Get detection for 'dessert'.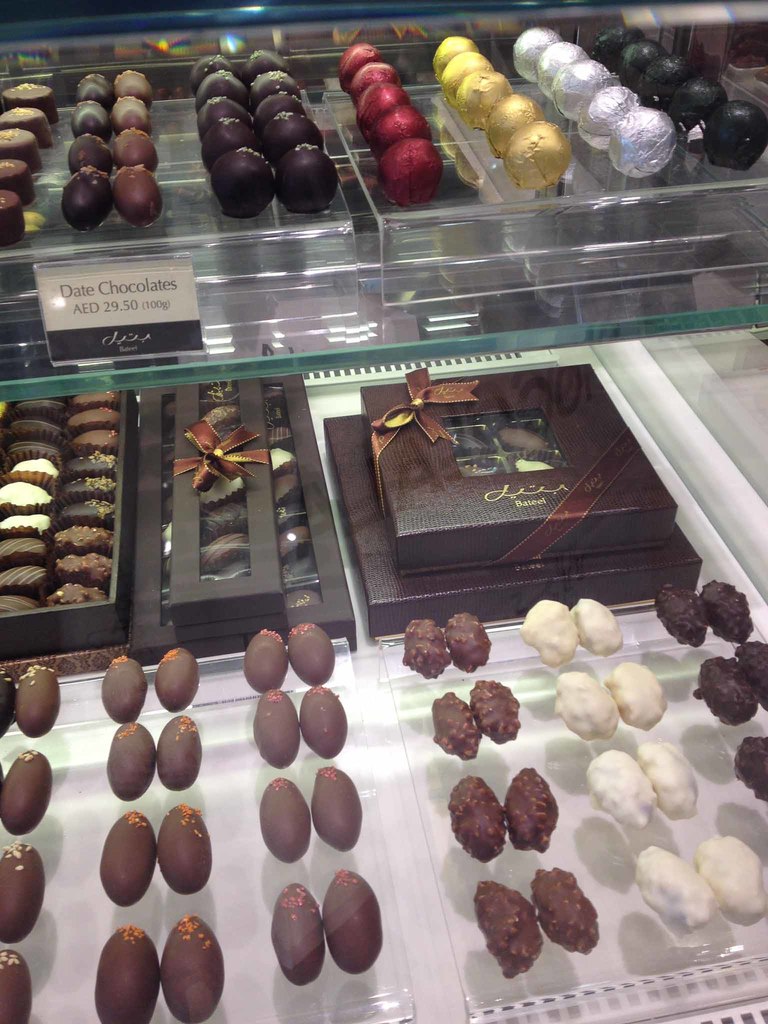
Detection: [437,608,488,671].
